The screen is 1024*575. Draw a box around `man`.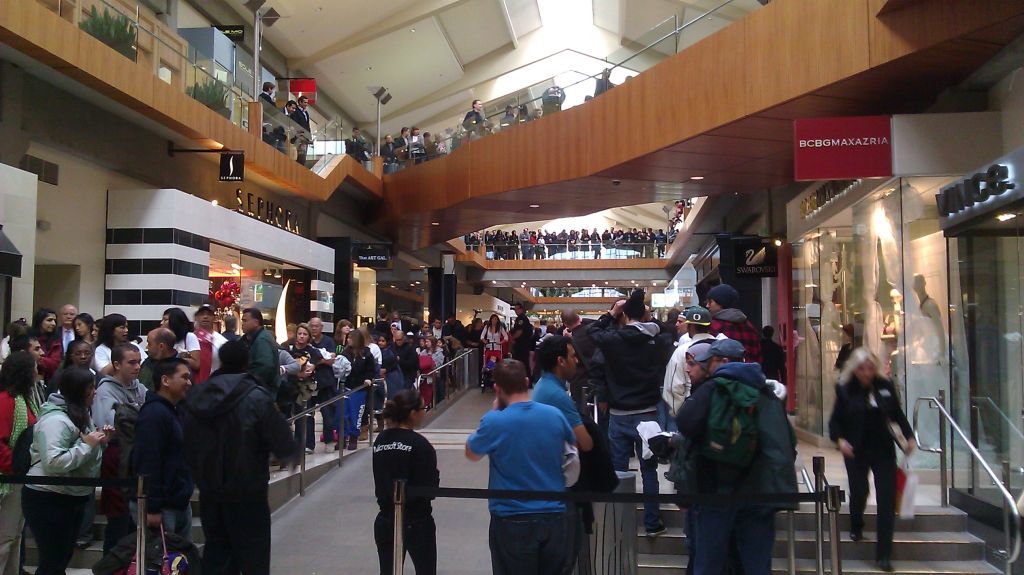
527,337,589,574.
